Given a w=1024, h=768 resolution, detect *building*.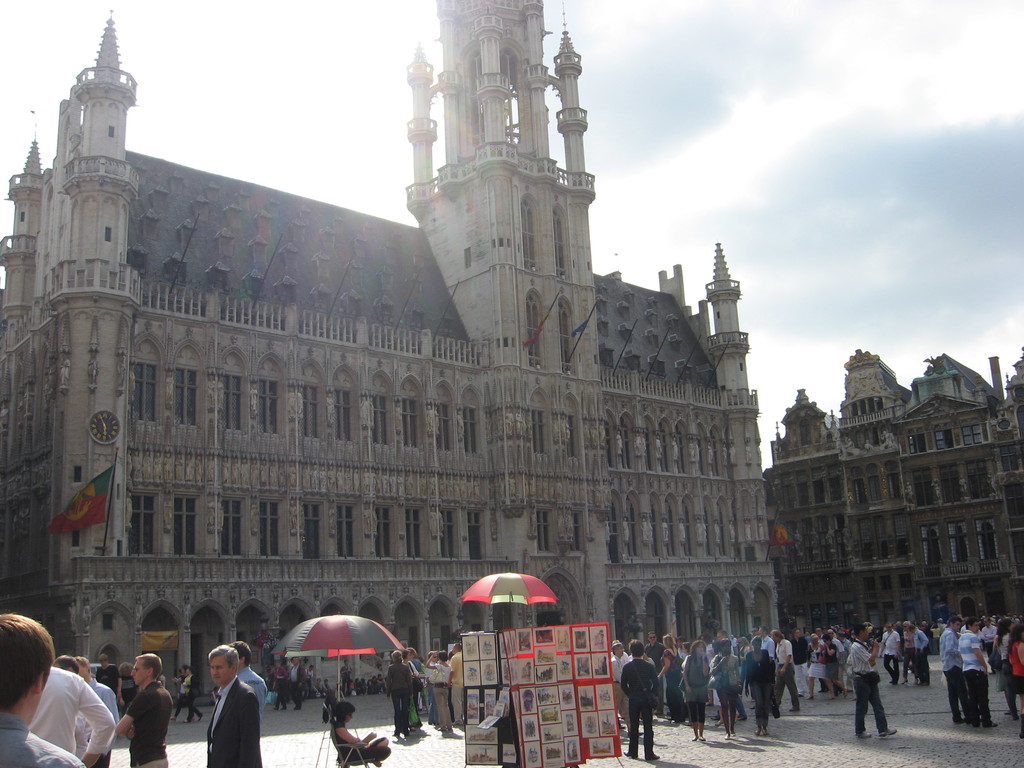
pyautogui.locateOnScreen(764, 349, 1023, 634).
